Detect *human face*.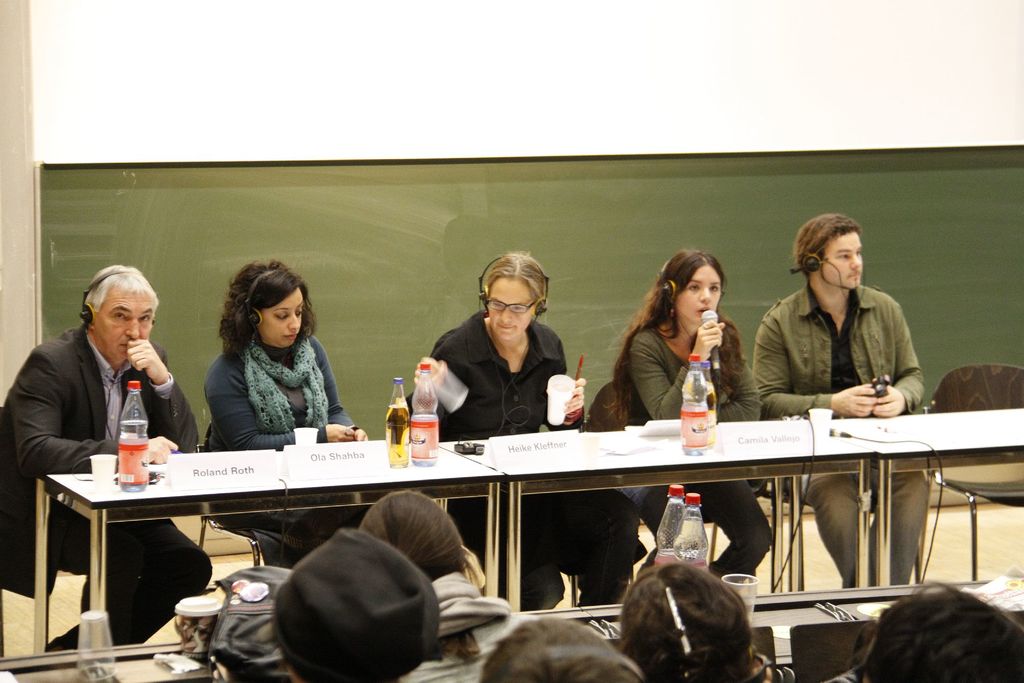
Detected at {"x1": 490, "y1": 279, "x2": 532, "y2": 337}.
